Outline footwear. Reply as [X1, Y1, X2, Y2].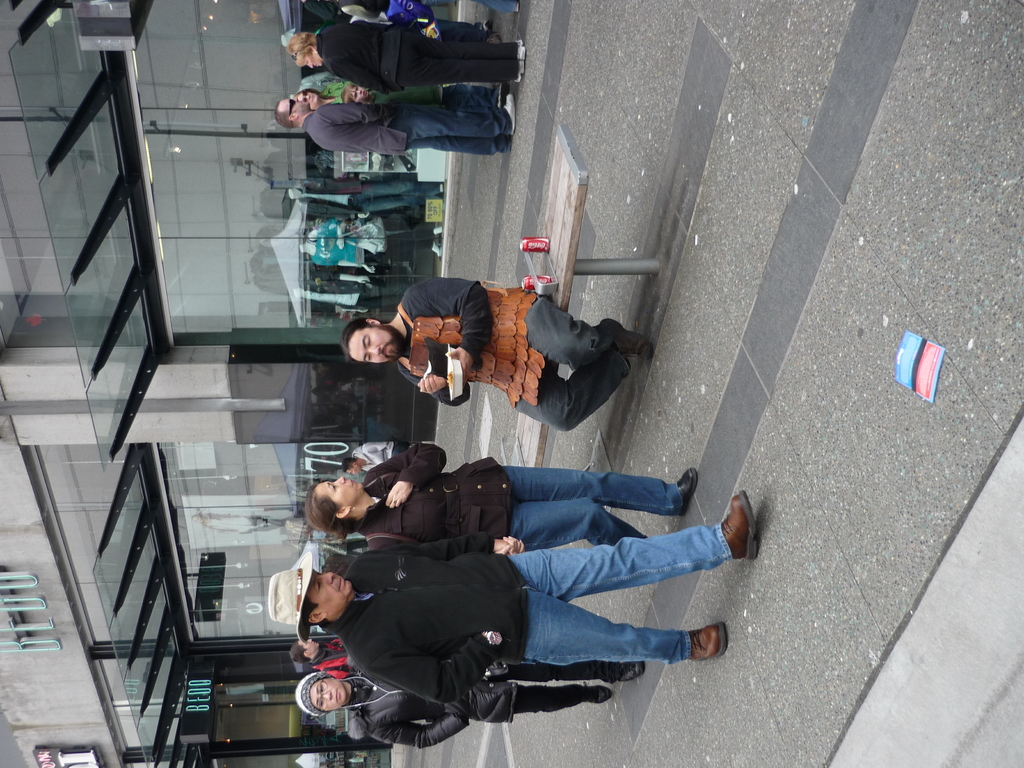
[503, 93, 516, 135].
